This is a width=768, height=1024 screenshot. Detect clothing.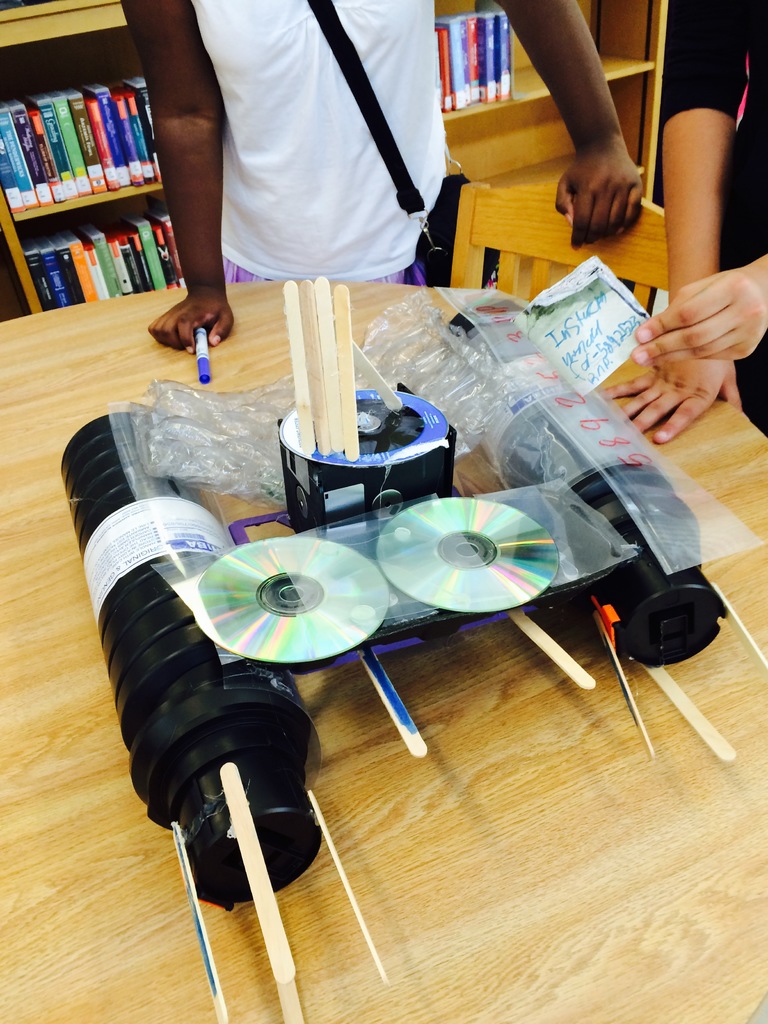
bbox=(654, 0, 767, 442).
